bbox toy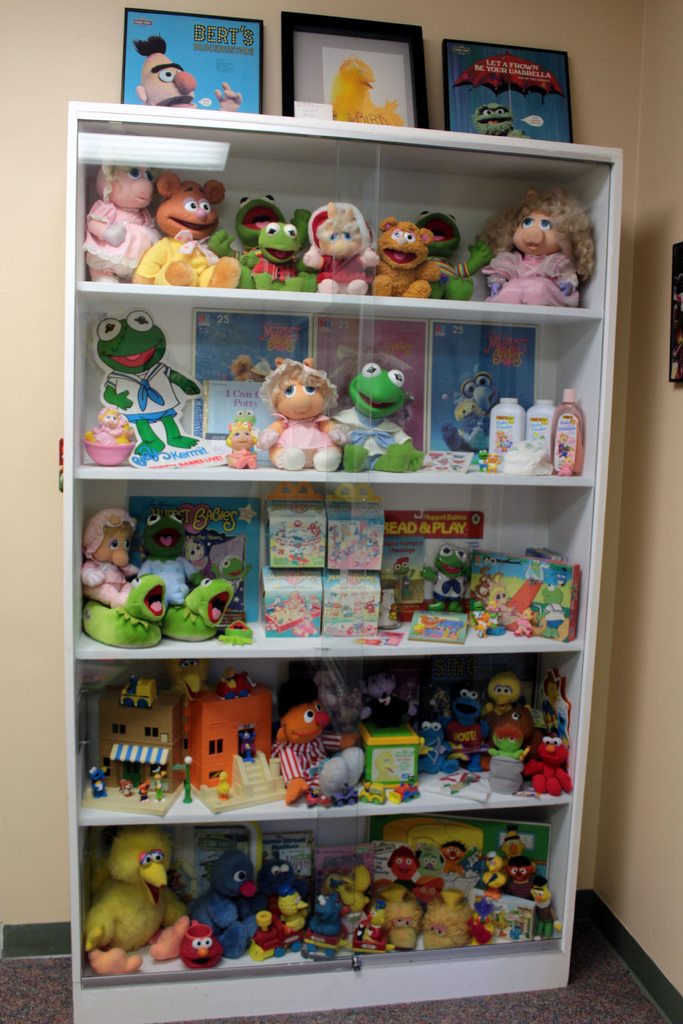
[334, 868, 381, 949]
